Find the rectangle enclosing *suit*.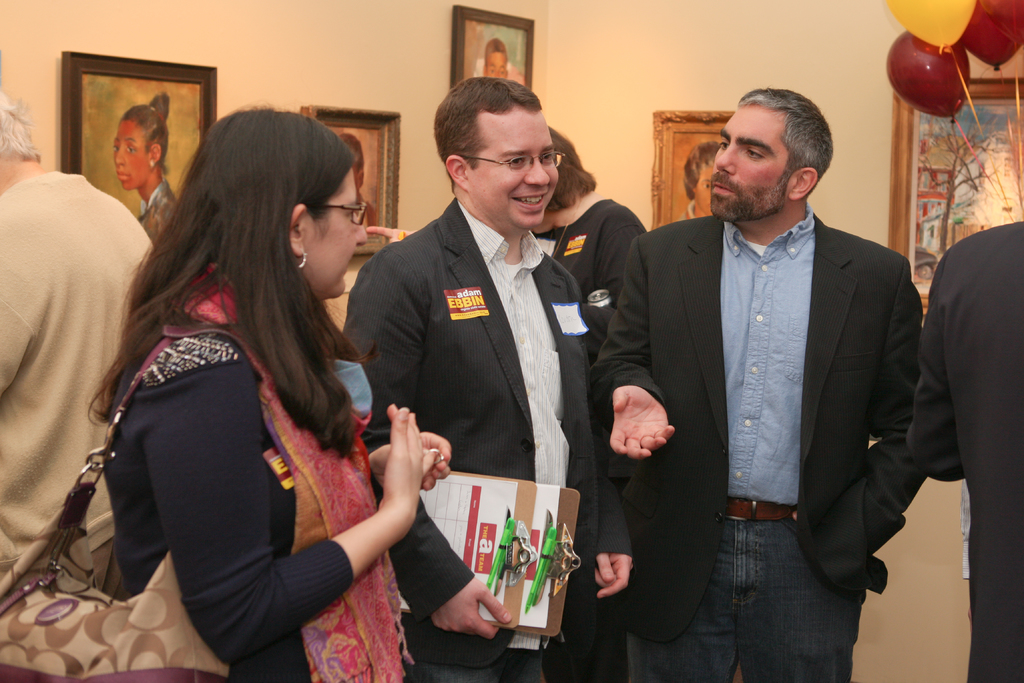
[x1=342, y1=195, x2=632, y2=682].
